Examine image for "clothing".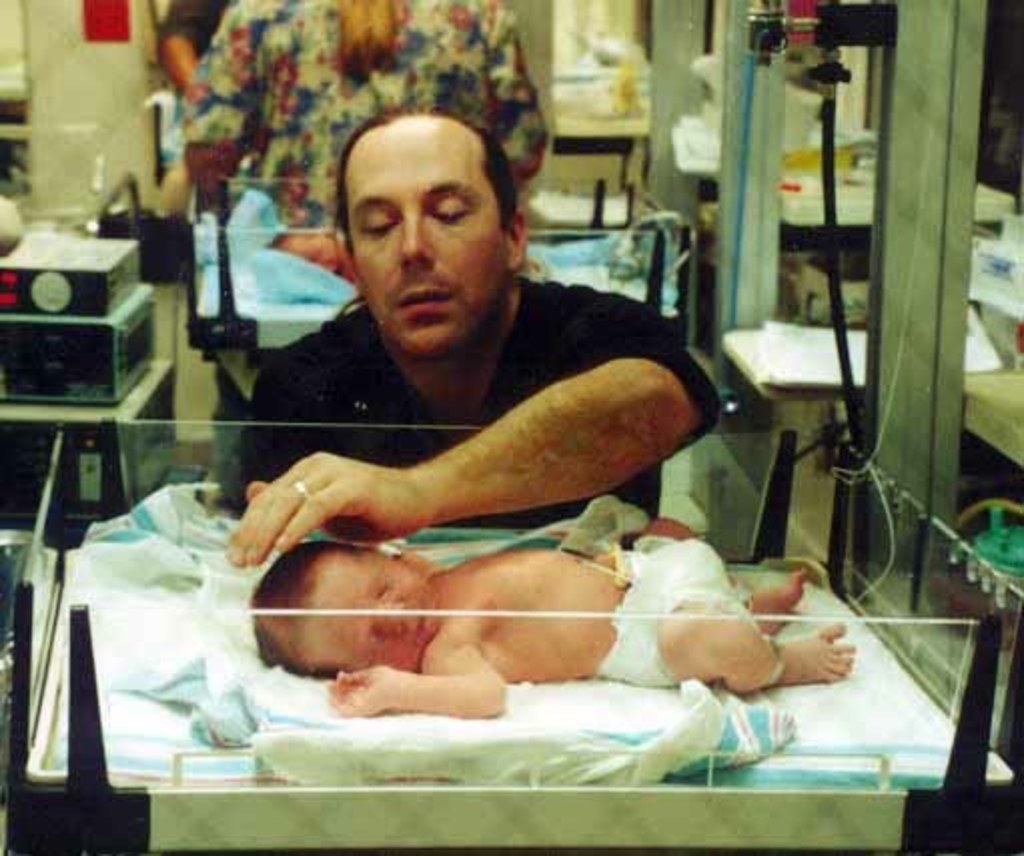
Examination result: bbox=(242, 271, 723, 531).
